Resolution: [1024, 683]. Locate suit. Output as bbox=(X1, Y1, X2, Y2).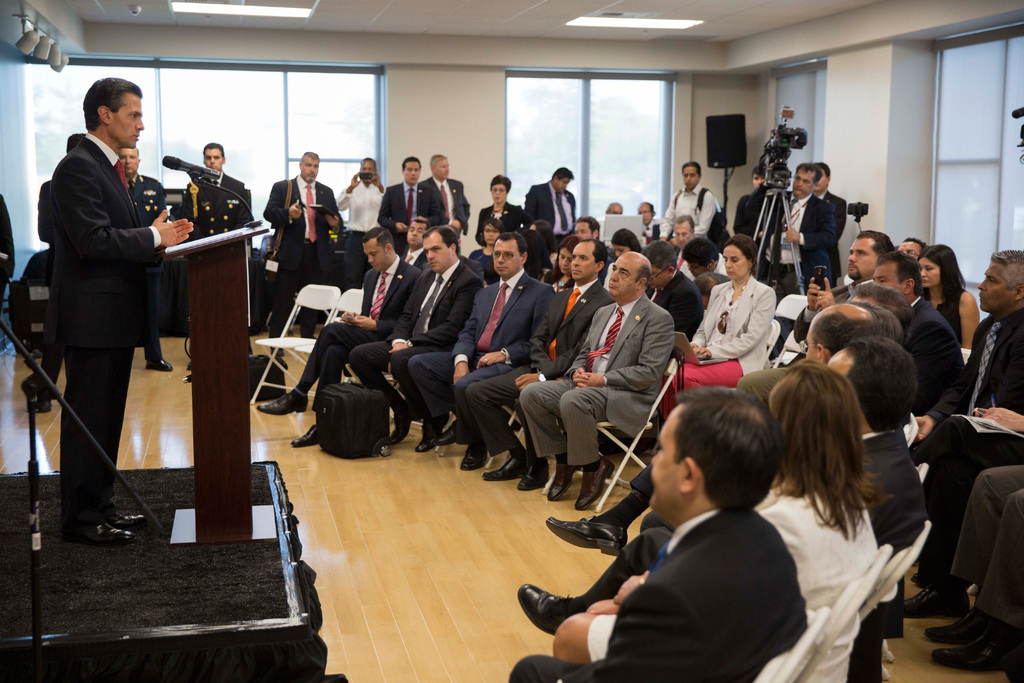
bbox=(577, 432, 927, 611).
